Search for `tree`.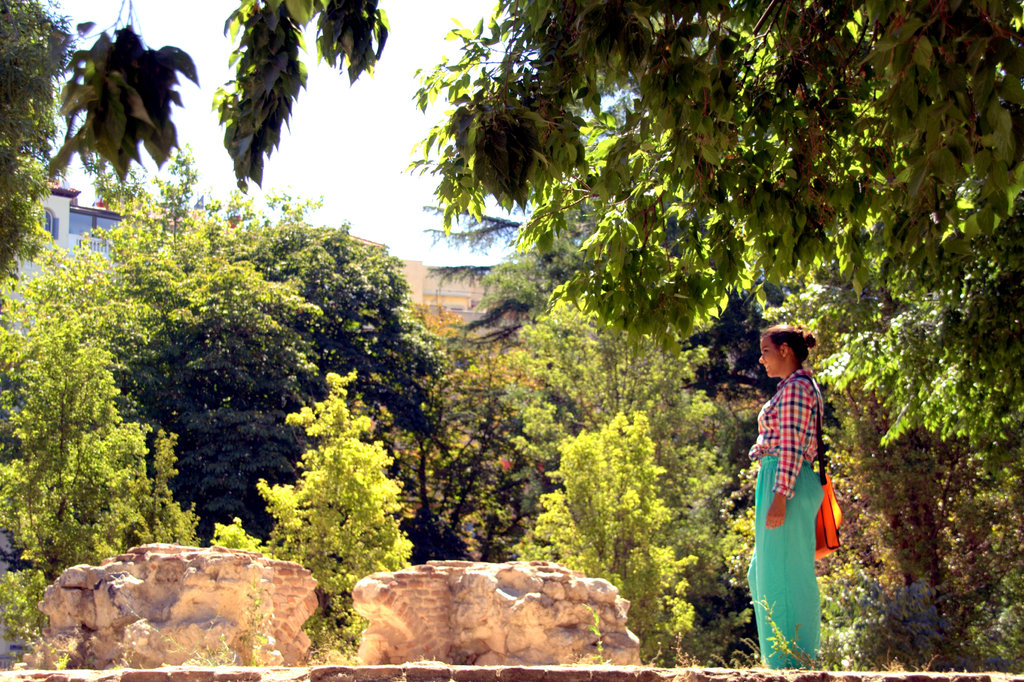
Found at bbox=(0, 136, 540, 592).
